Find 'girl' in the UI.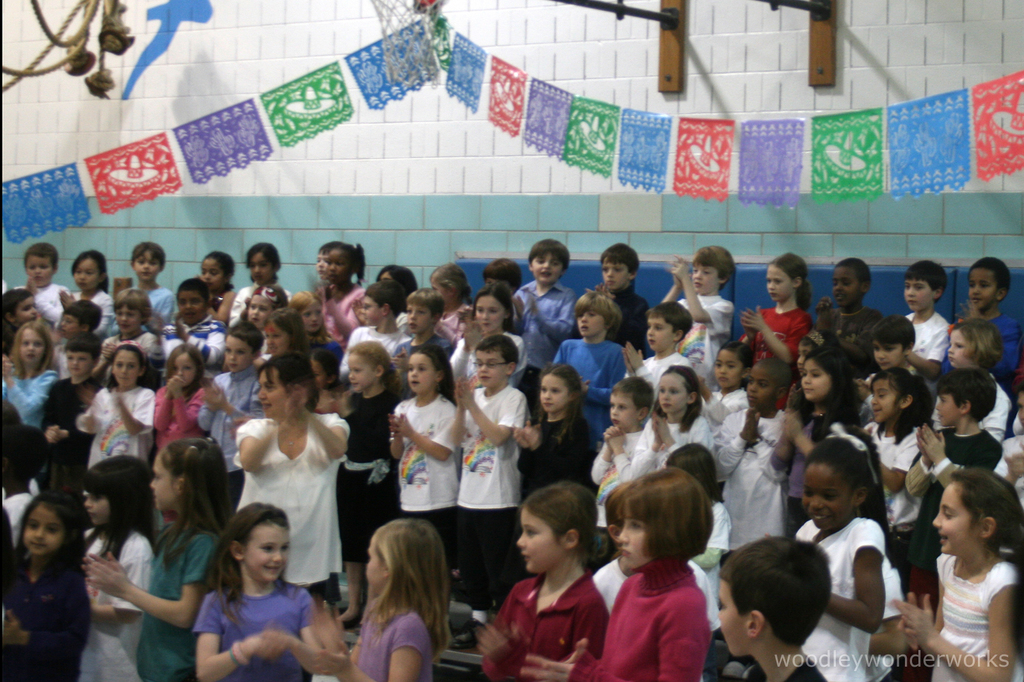
UI element at crop(143, 346, 213, 443).
